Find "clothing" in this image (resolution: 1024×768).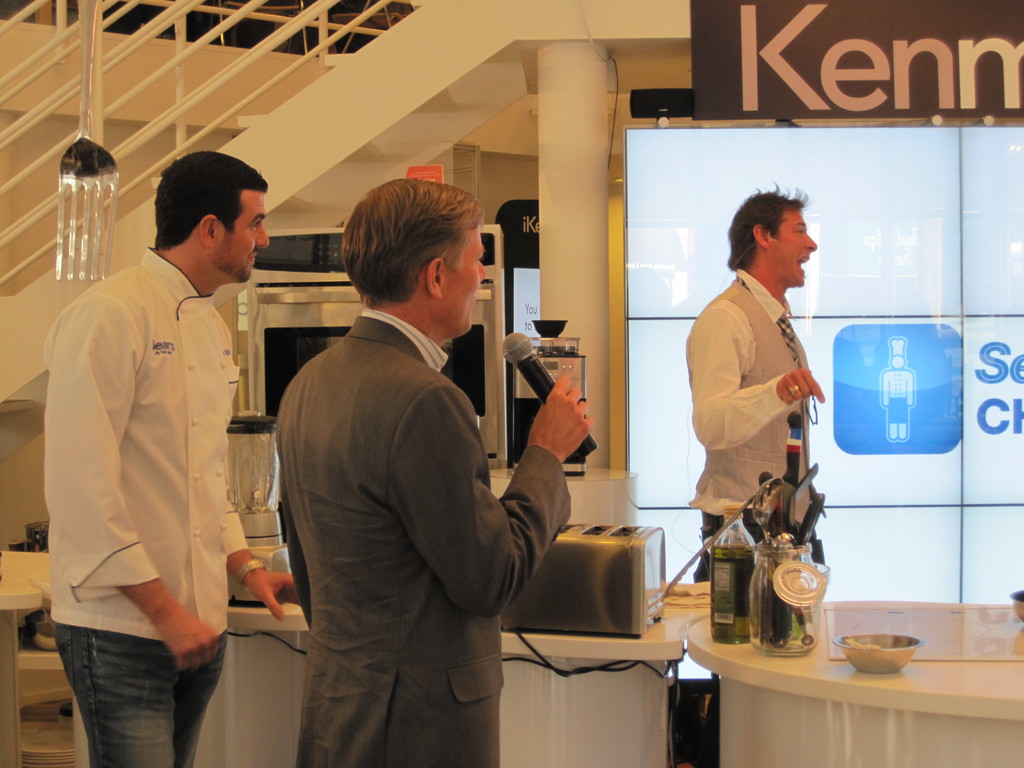
left=685, top=264, right=826, bottom=582.
